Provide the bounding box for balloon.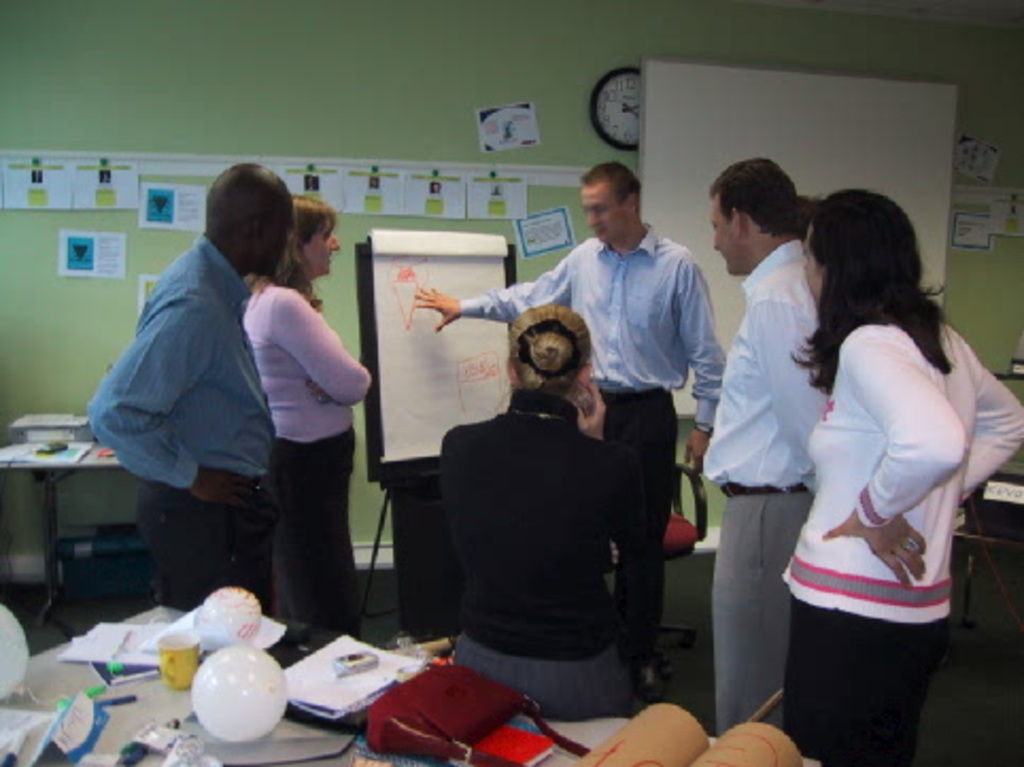
crop(0, 603, 32, 708).
